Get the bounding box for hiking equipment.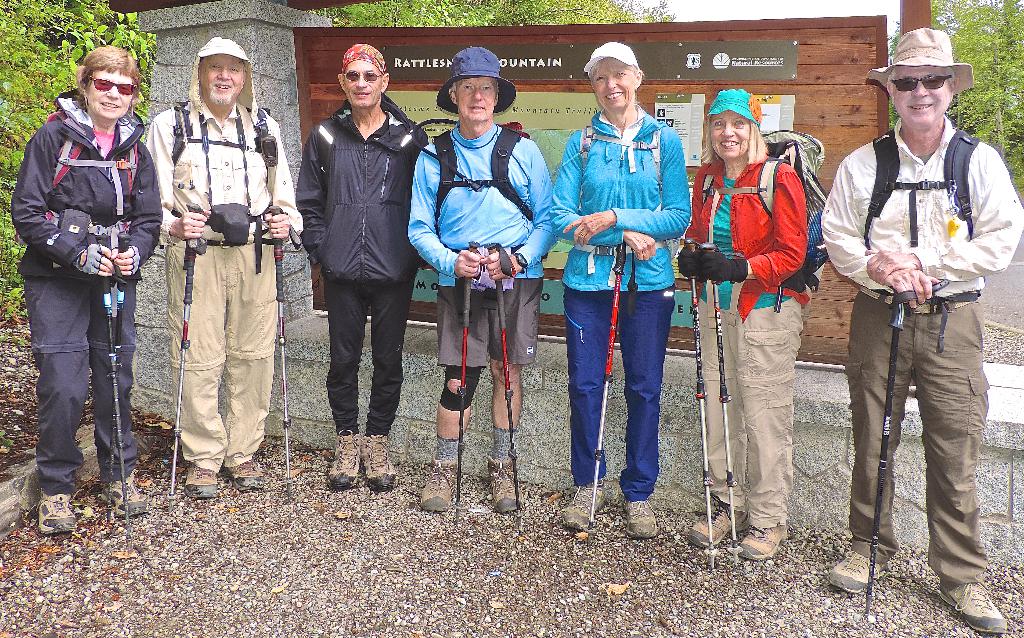
detection(936, 582, 1010, 637).
